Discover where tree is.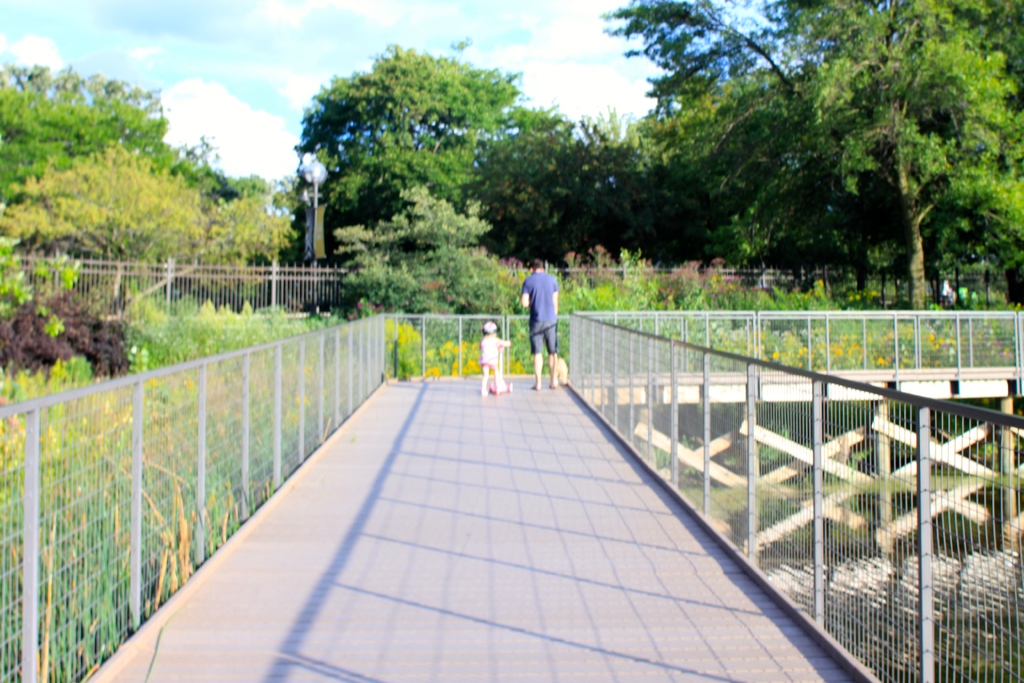
Discovered at l=0, t=53, r=280, b=198.
